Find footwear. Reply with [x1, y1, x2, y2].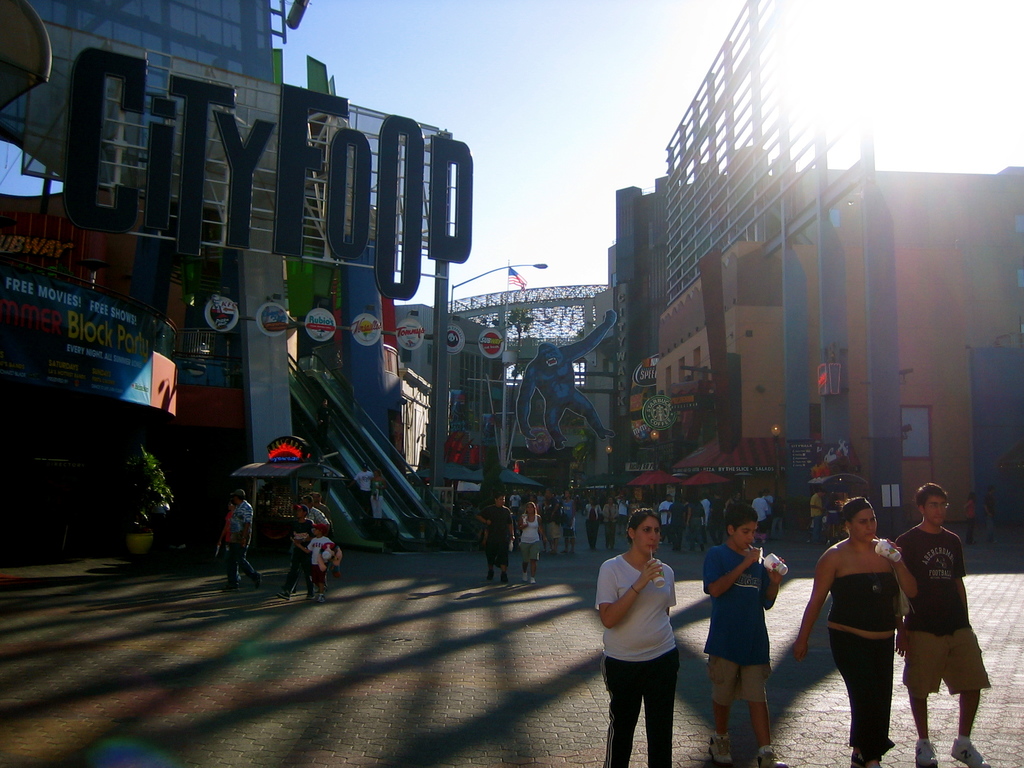
[499, 575, 508, 586].
